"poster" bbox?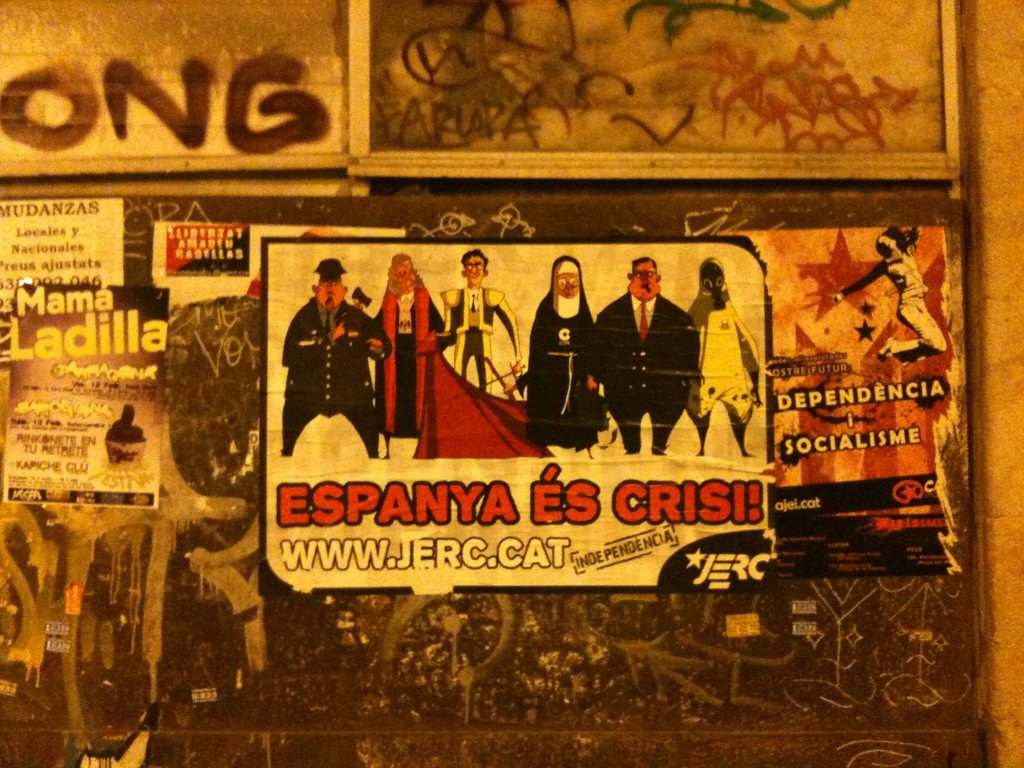
region(152, 223, 408, 307)
